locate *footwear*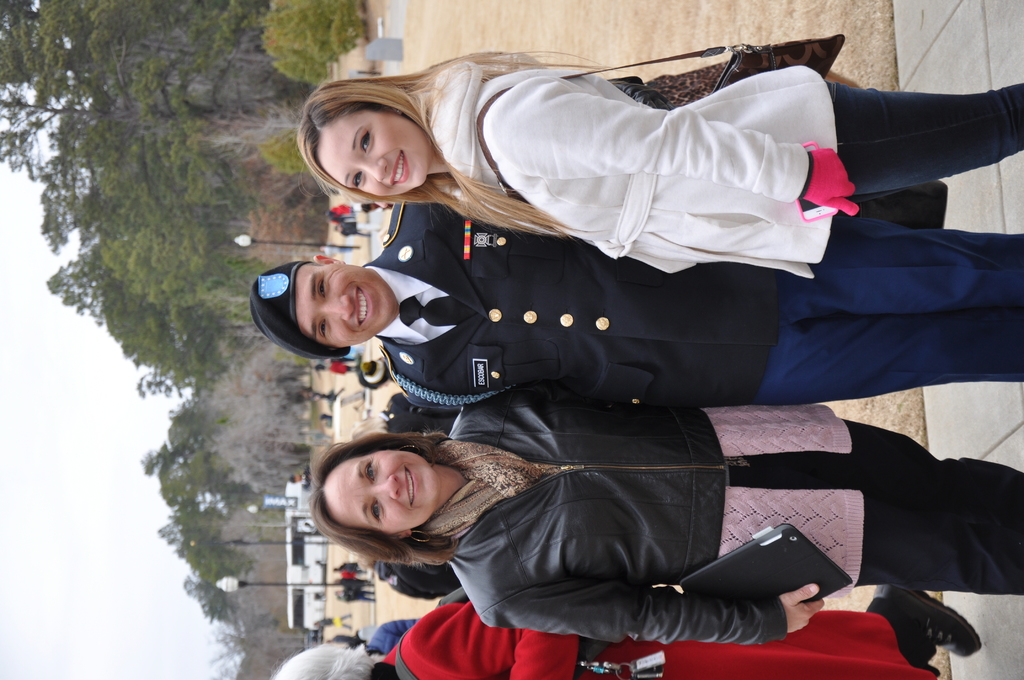
<bbox>872, 587, 982, 657</bbox>
